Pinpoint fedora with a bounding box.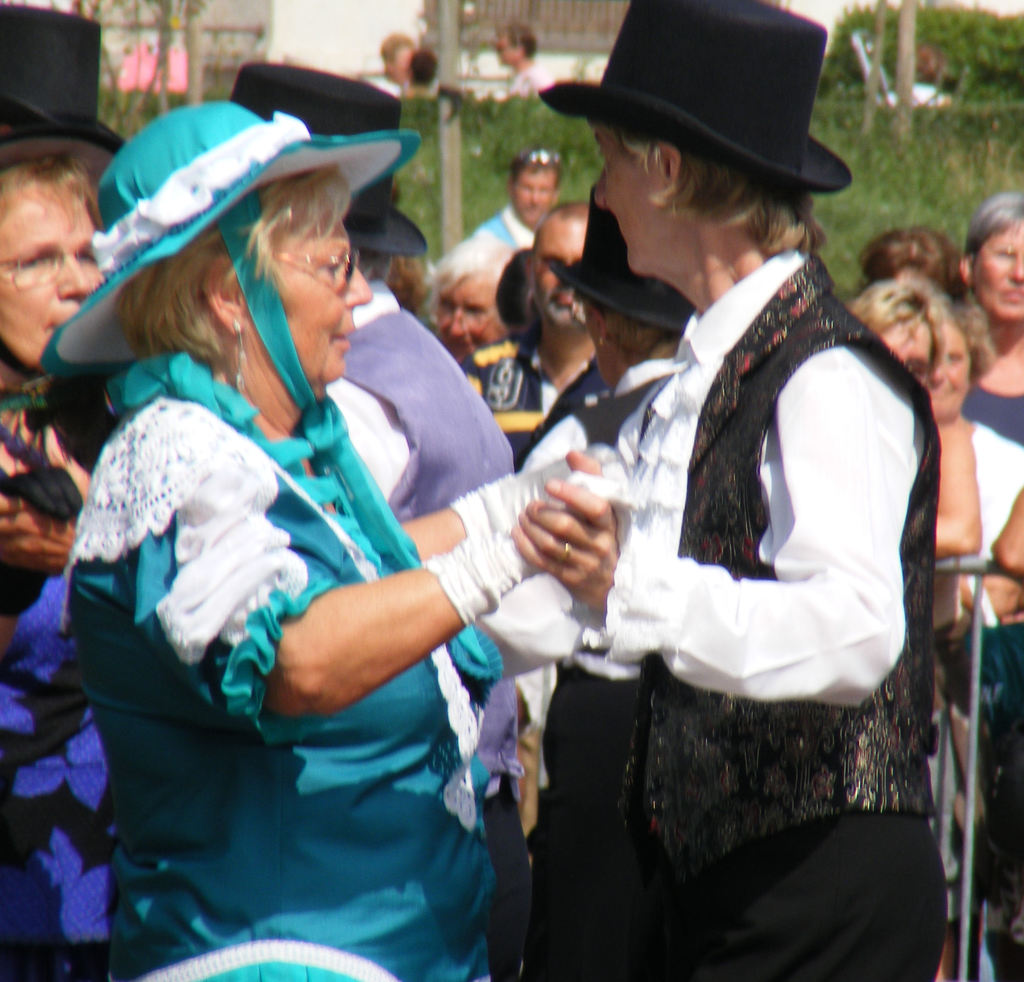
556,182,692,339.
